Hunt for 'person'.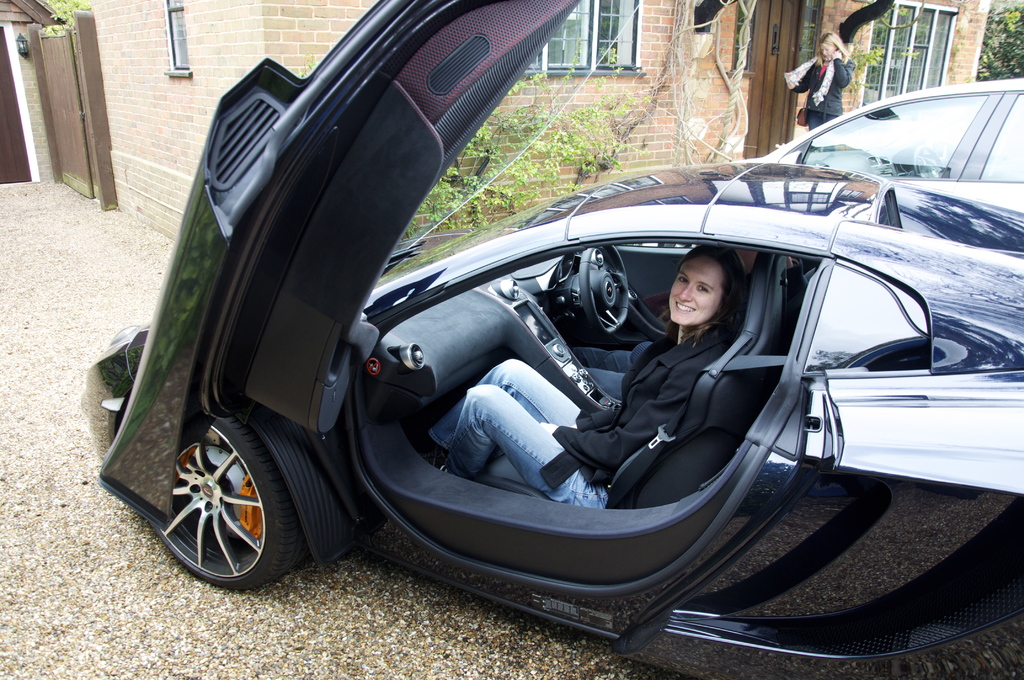
Hunted down at {"x1": 416, "y1": 243, "x2": 749, "y2": 508}.
